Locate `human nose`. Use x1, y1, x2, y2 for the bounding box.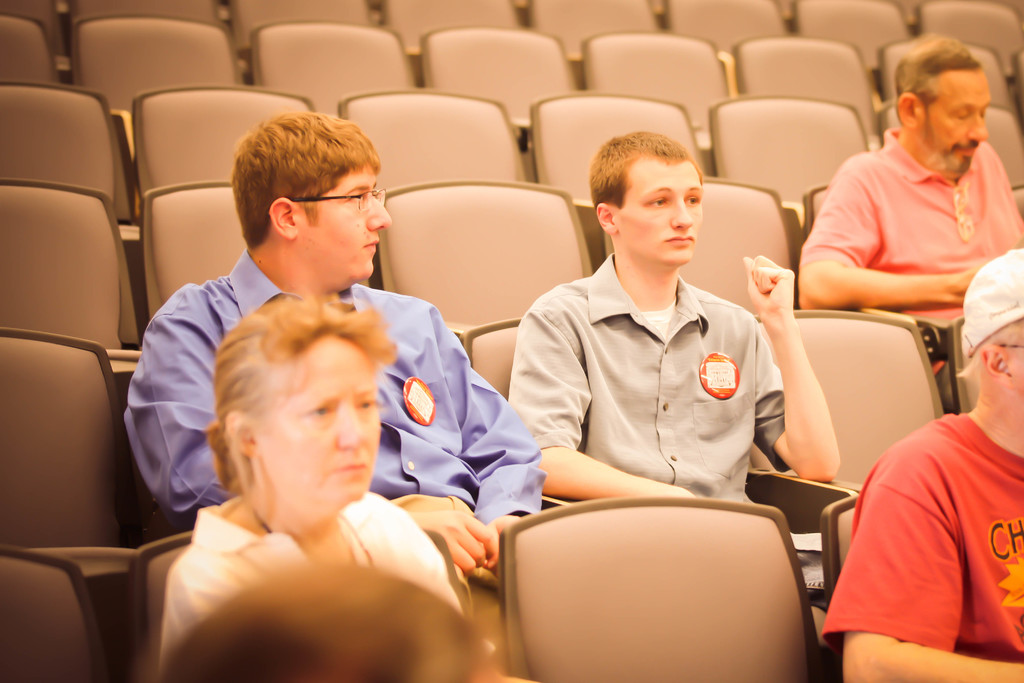
365, 198, 397, 237.
